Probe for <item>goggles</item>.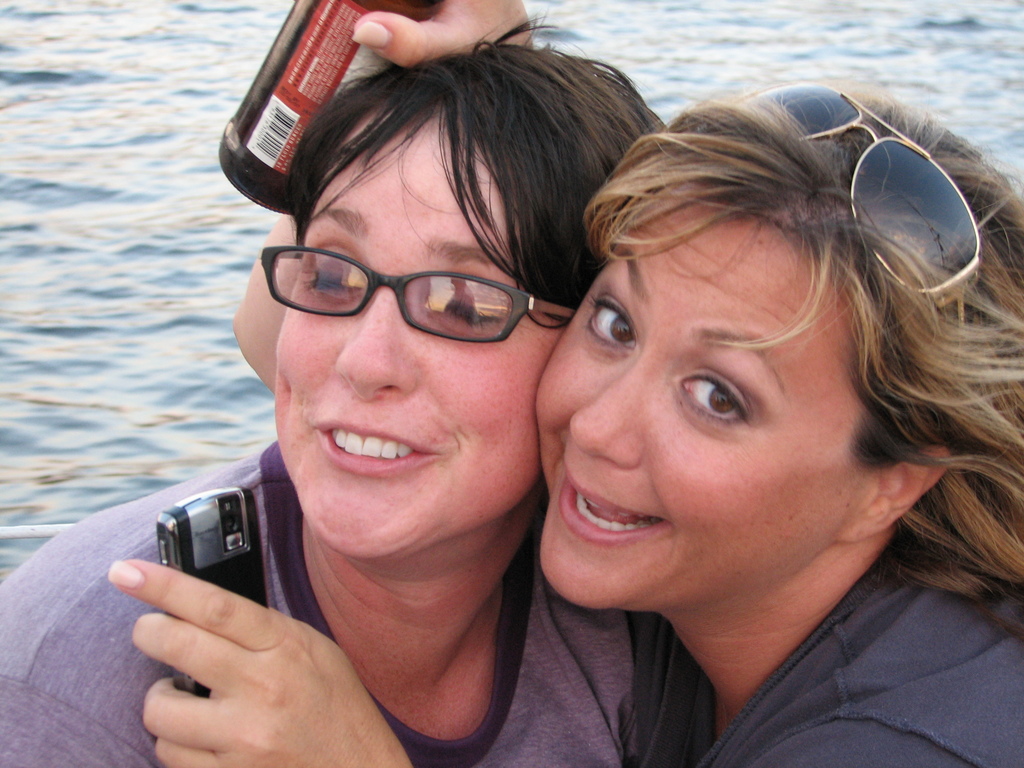
Probe result: box=[723, 78, 986, 372].
